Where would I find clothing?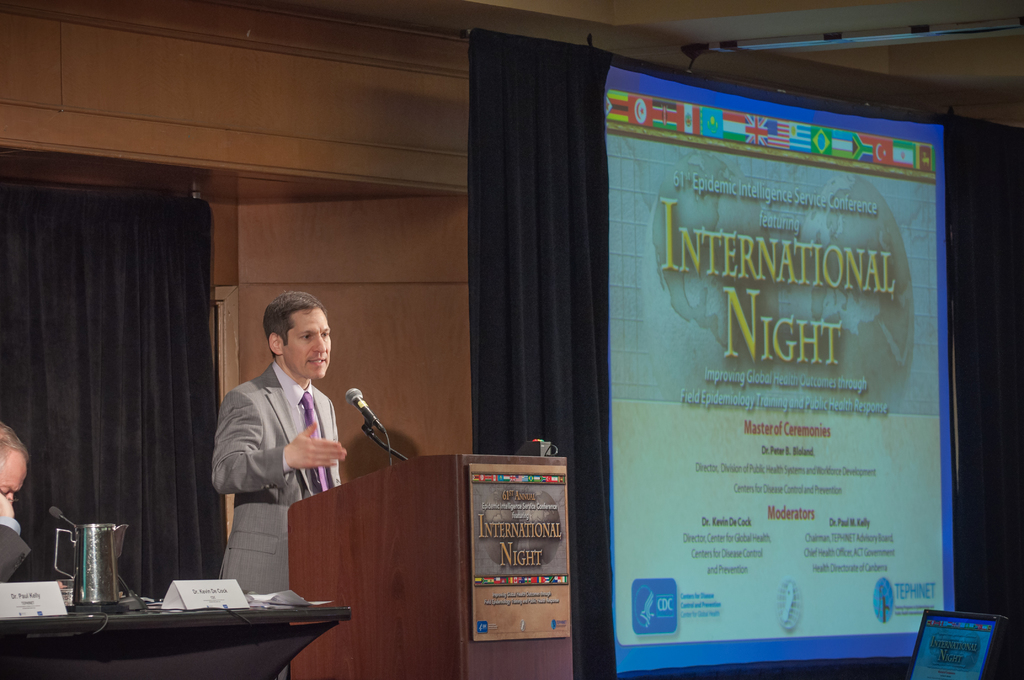
At (182,338,321,595).
